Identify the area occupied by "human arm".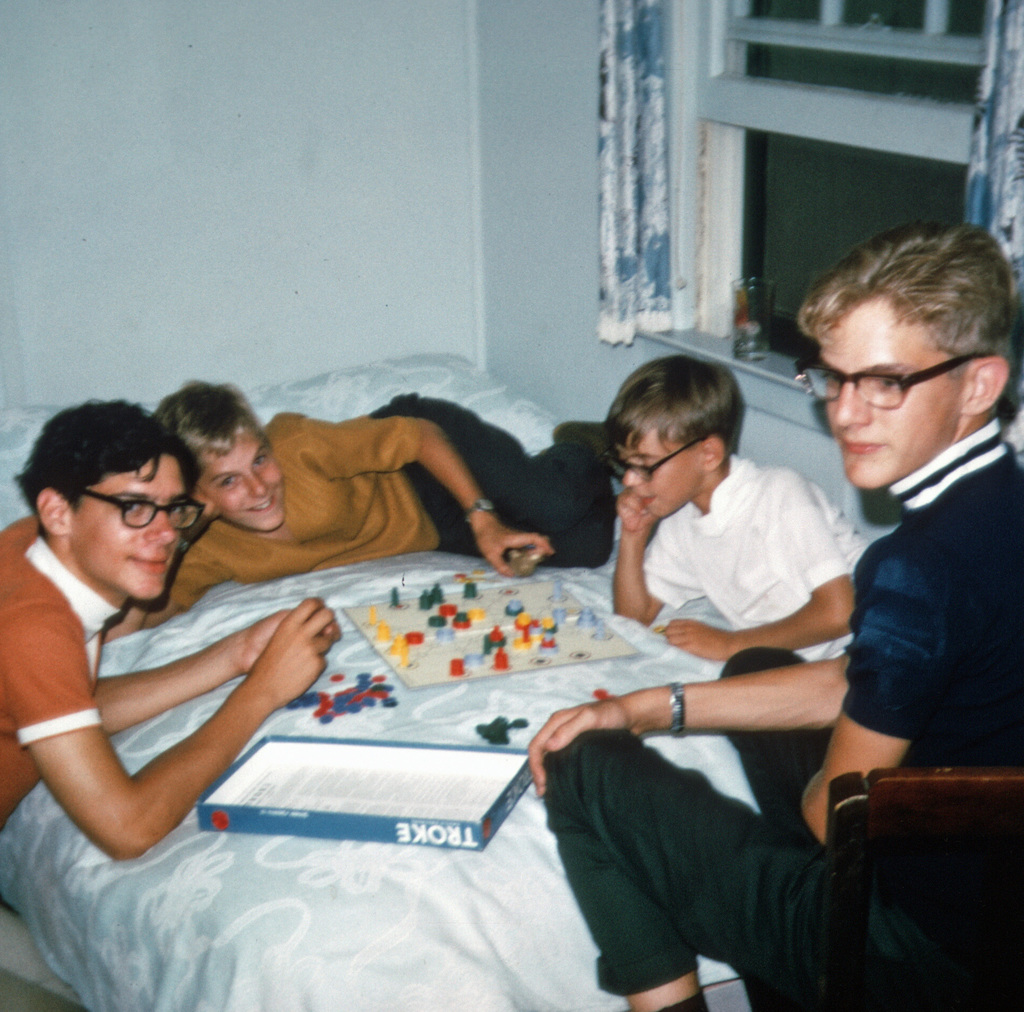
Area: <bbox>668, 485, 856, 662</bbox>.
